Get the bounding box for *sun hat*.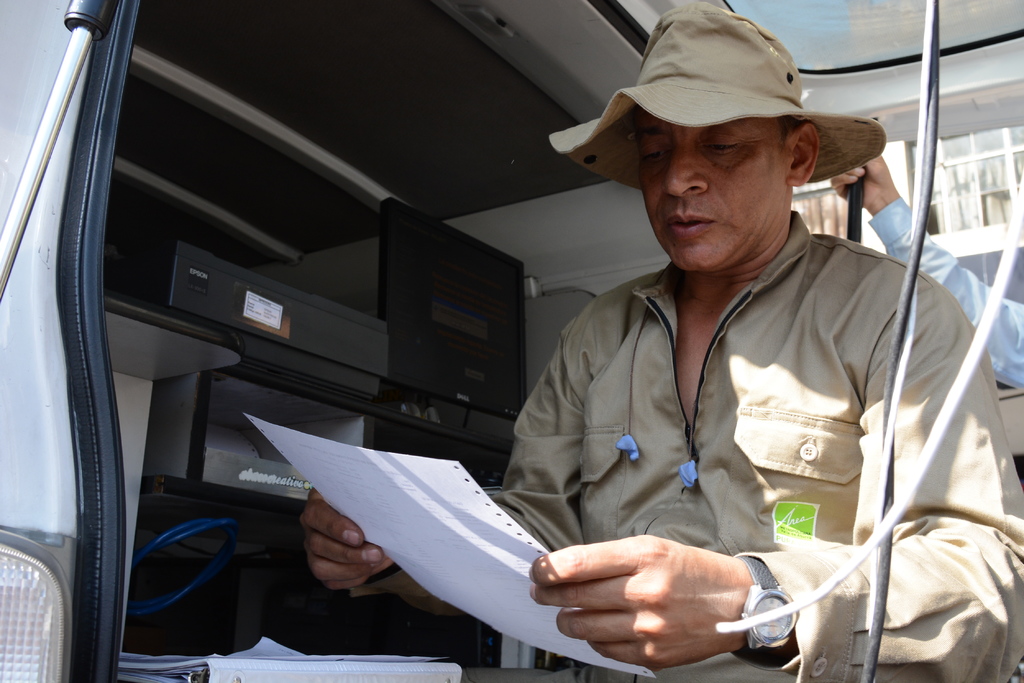
538, 0, 886, 190.
